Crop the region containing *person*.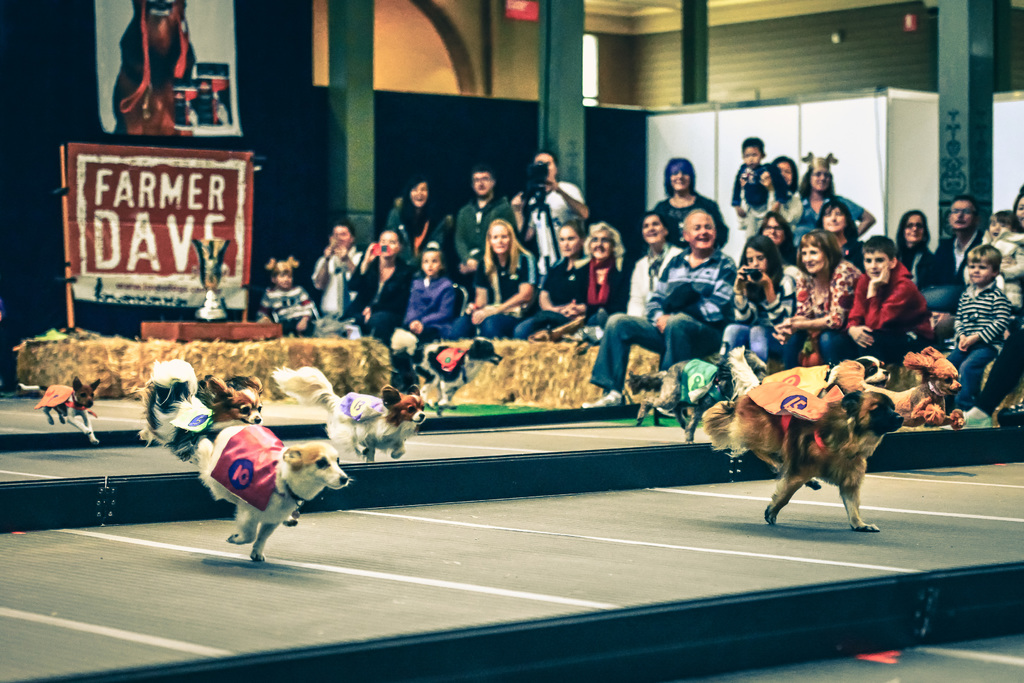
Crop region: 570 206 737 409.
